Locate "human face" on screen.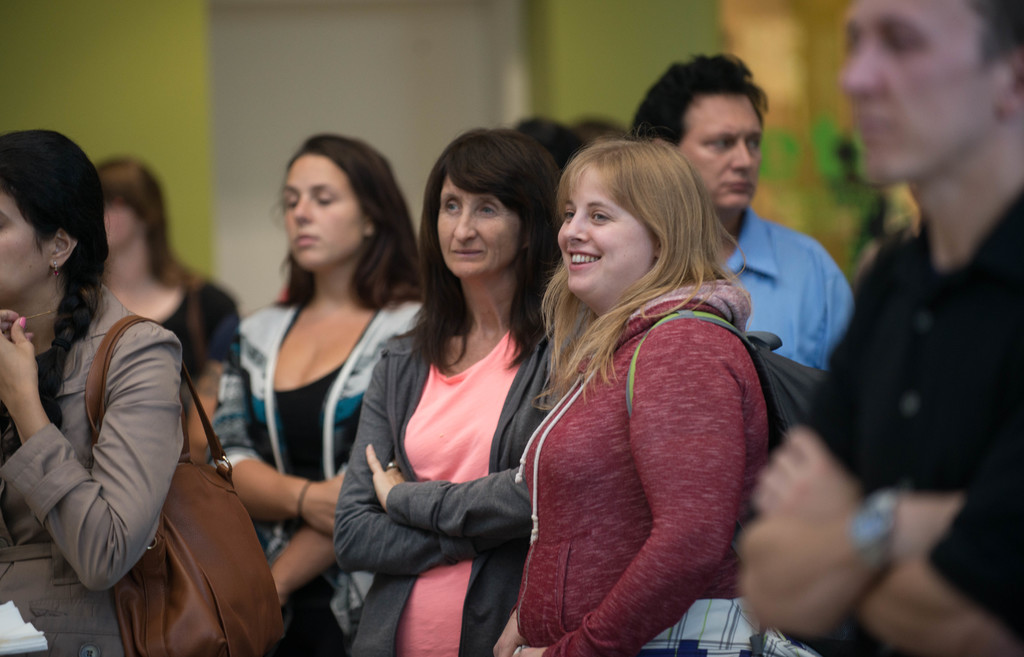
On screen at pyautogui.locateOnScreen(0, 194, 52, 301).
